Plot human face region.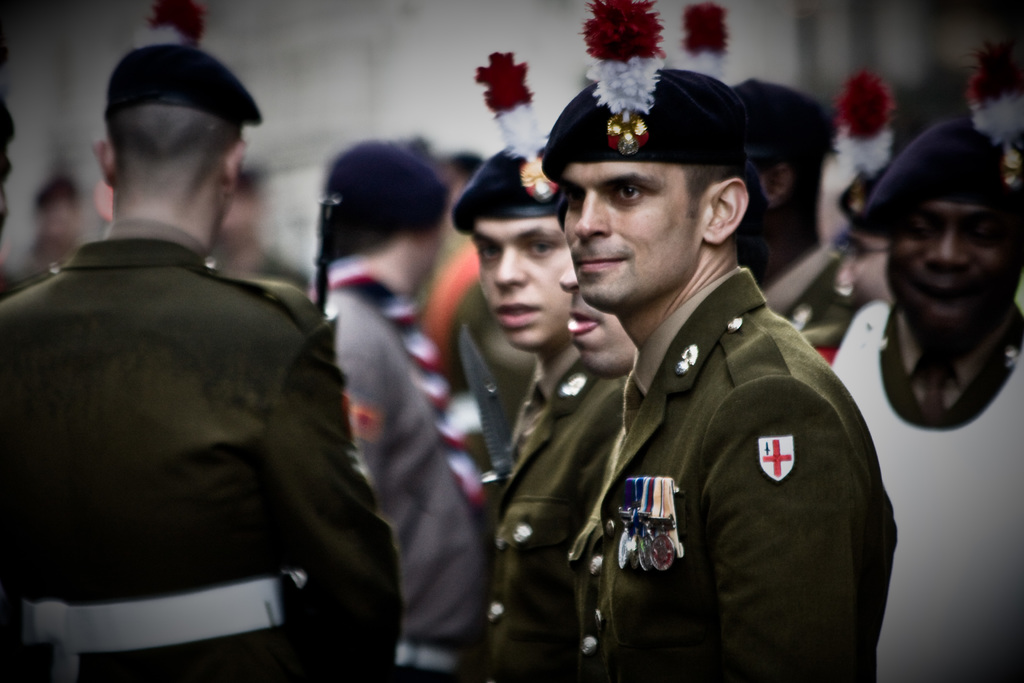
Plotted at left=844, top=229, right=887, bottom=309.
